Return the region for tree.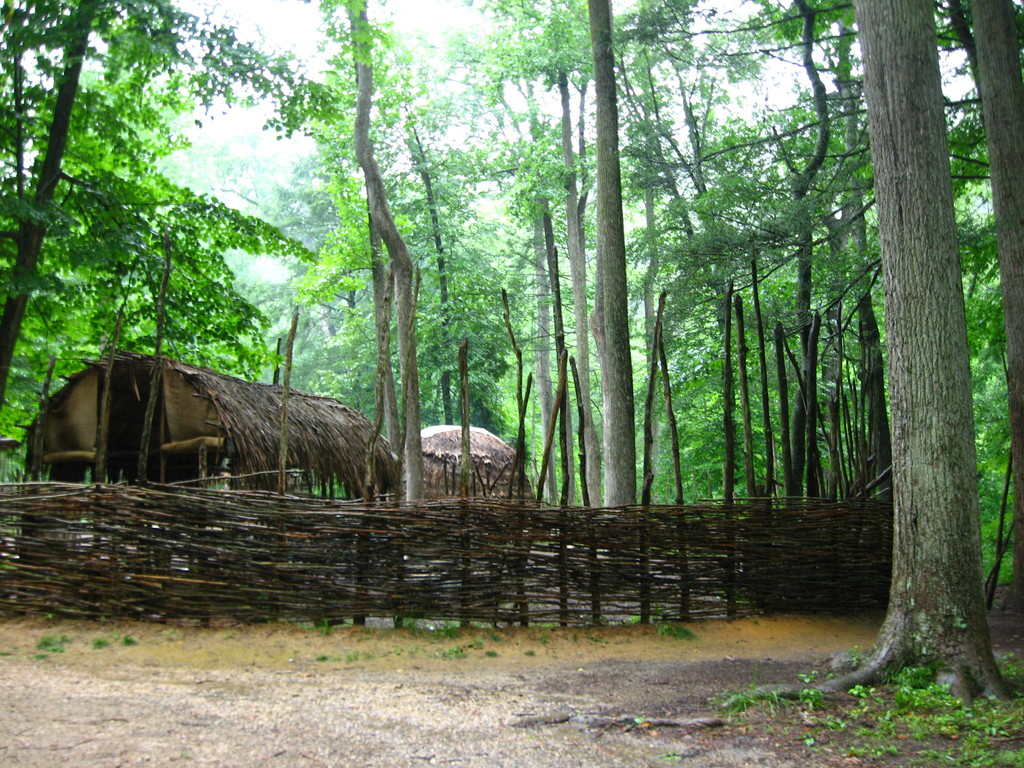
pyautogui.locateOnScreen(802, 17, 1004, 696).
